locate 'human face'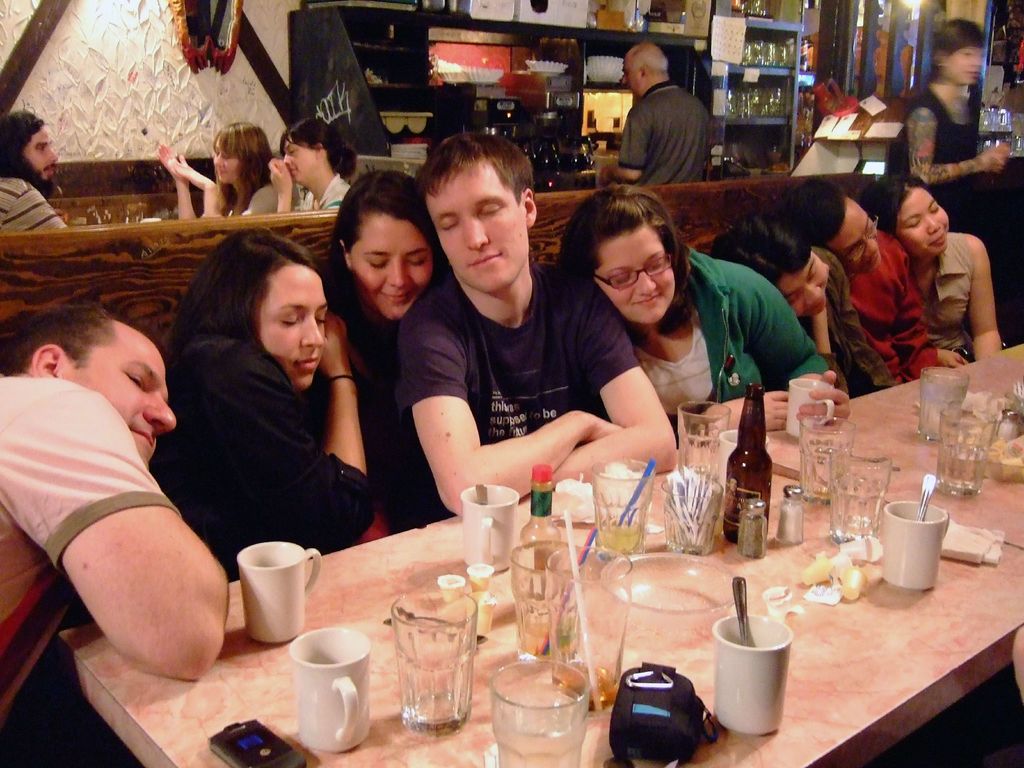
778,248,828,314
